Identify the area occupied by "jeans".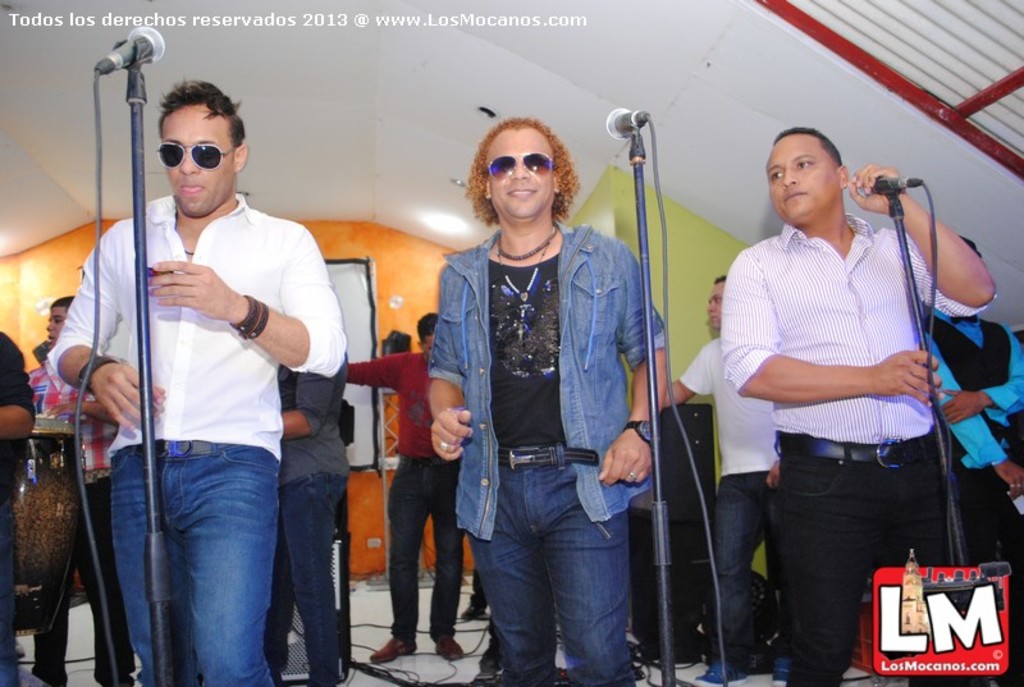
Area: {"left": 279, "top": 480, "right": 357, "bottom": 686}.
